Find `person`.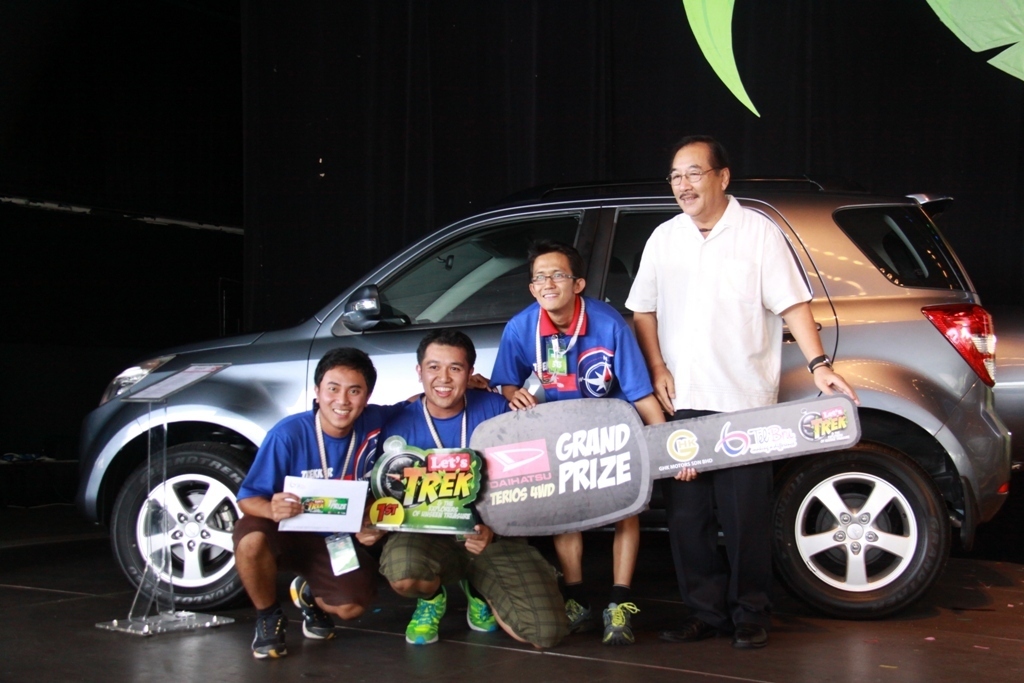
(x1=491, y1=238, x2=667, y2=650).
